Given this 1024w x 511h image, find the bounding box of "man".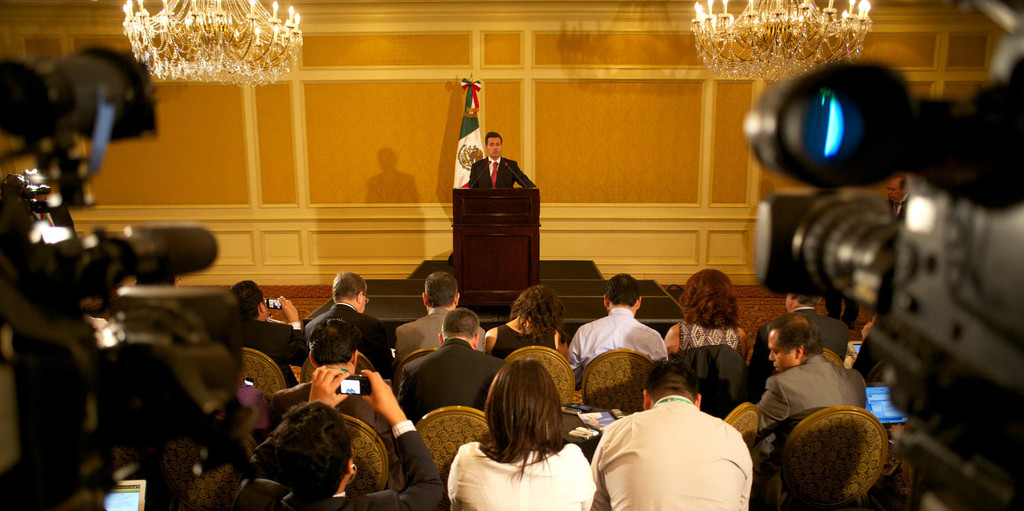
268 317 405 489.
